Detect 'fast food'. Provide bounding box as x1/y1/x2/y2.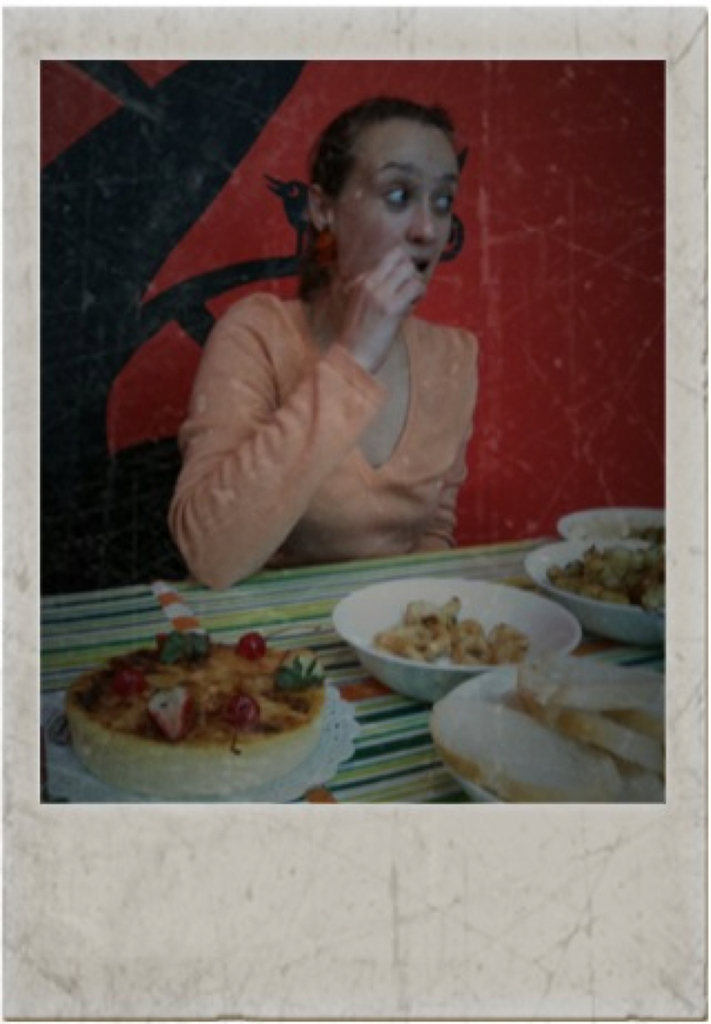
83/609/351/784.
